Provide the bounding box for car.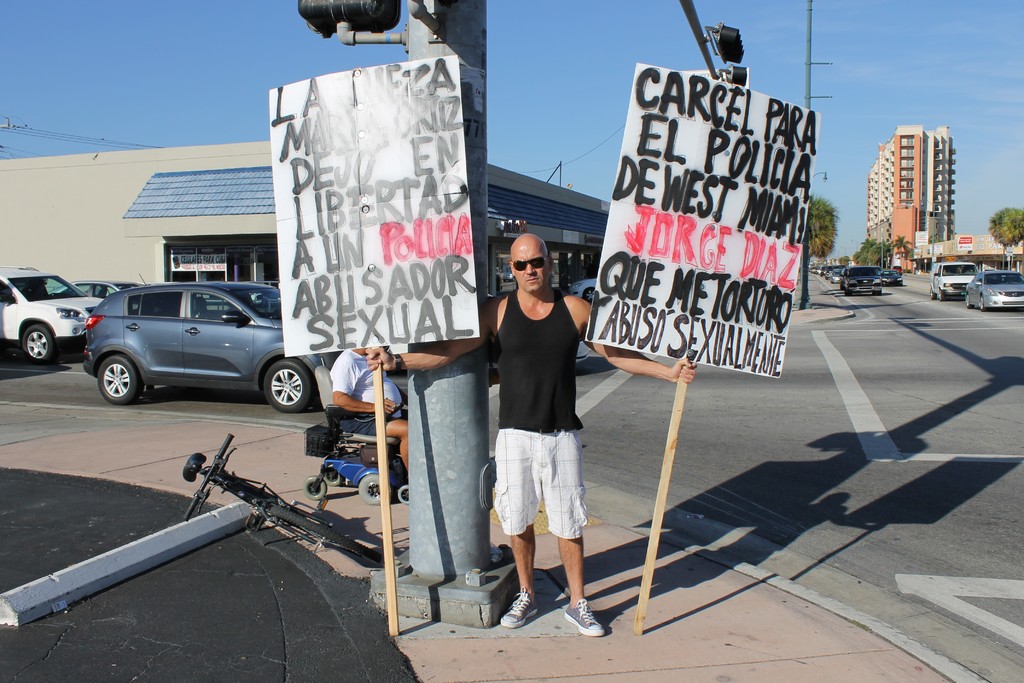
(left=892, top=265, right=902, bottom=276).
